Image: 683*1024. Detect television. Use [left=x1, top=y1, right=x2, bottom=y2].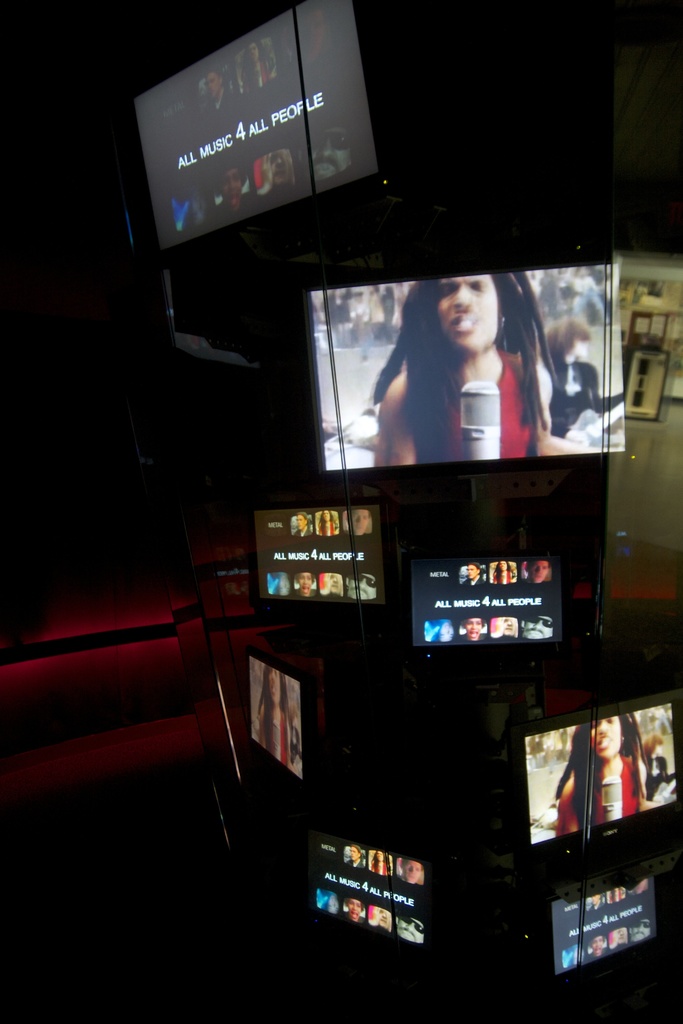
[left=236, top=657, right=331, bottom=785].
